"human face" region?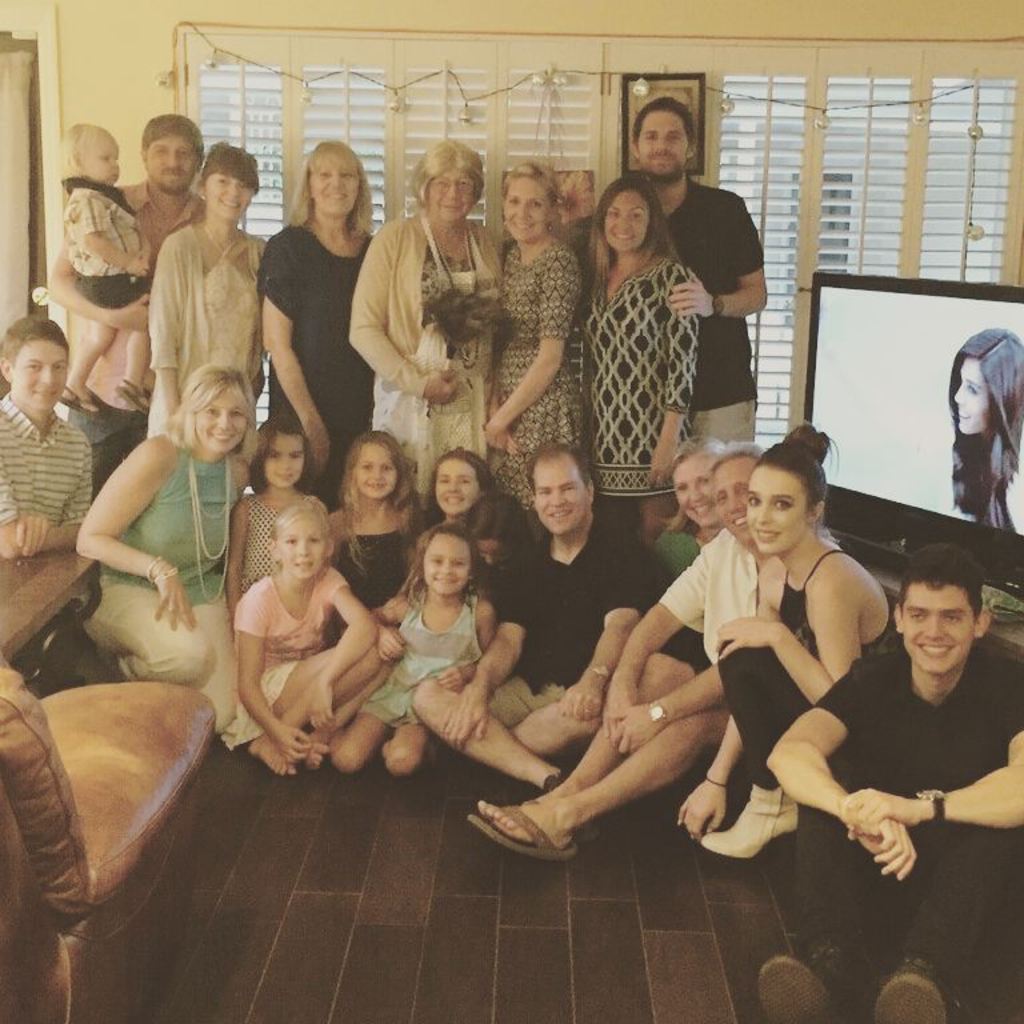
region(264, 436, 308, 497)
